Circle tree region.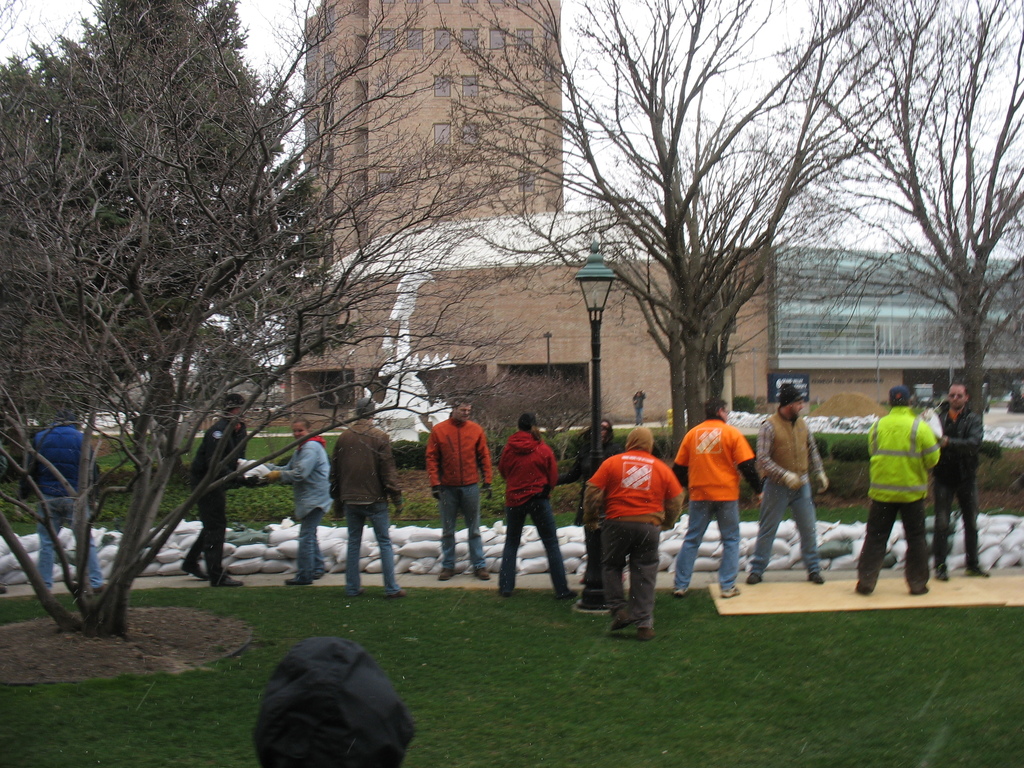
Region: l=0, t=0, r=548, b=633.
